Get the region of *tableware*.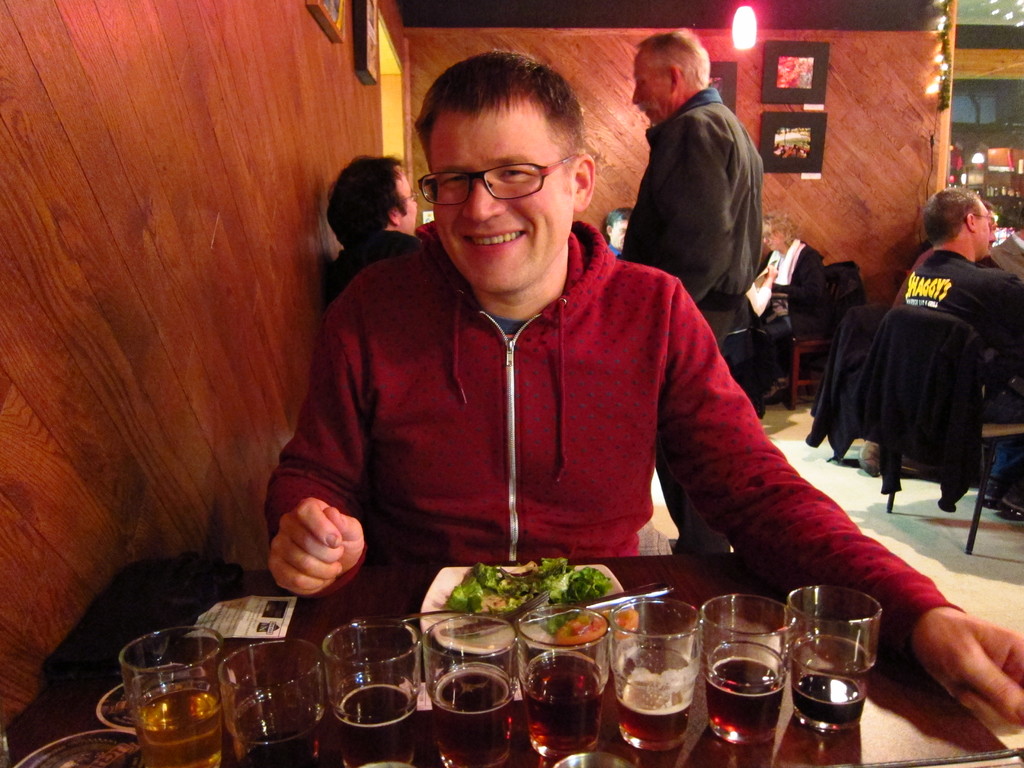
[614,600,705,754].
